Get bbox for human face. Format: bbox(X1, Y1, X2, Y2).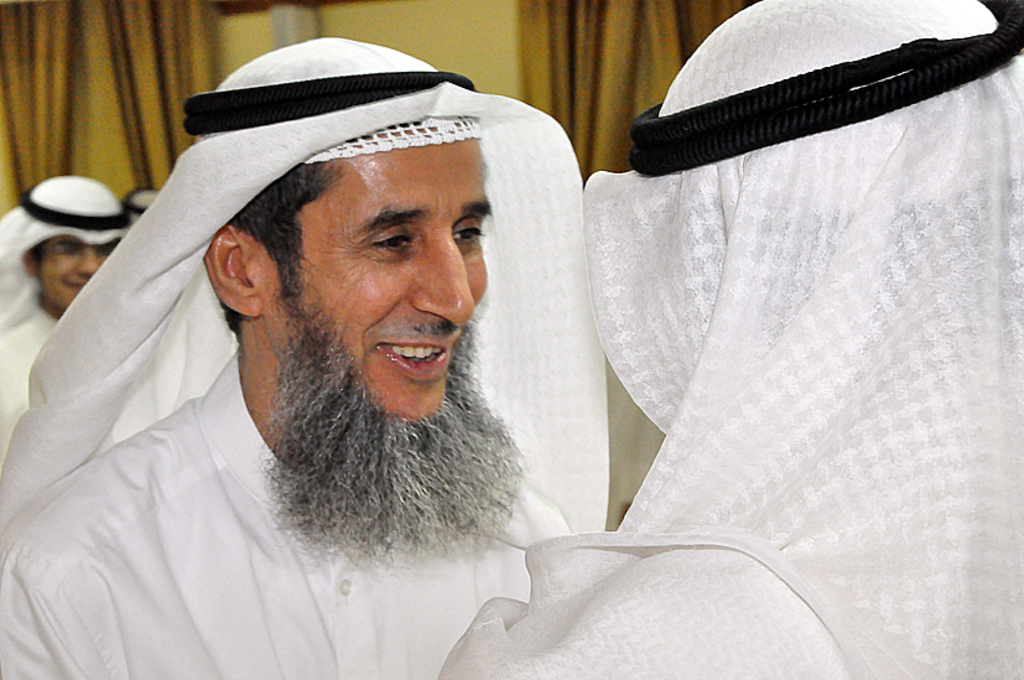
bbox(41, 234, 110, 310).
